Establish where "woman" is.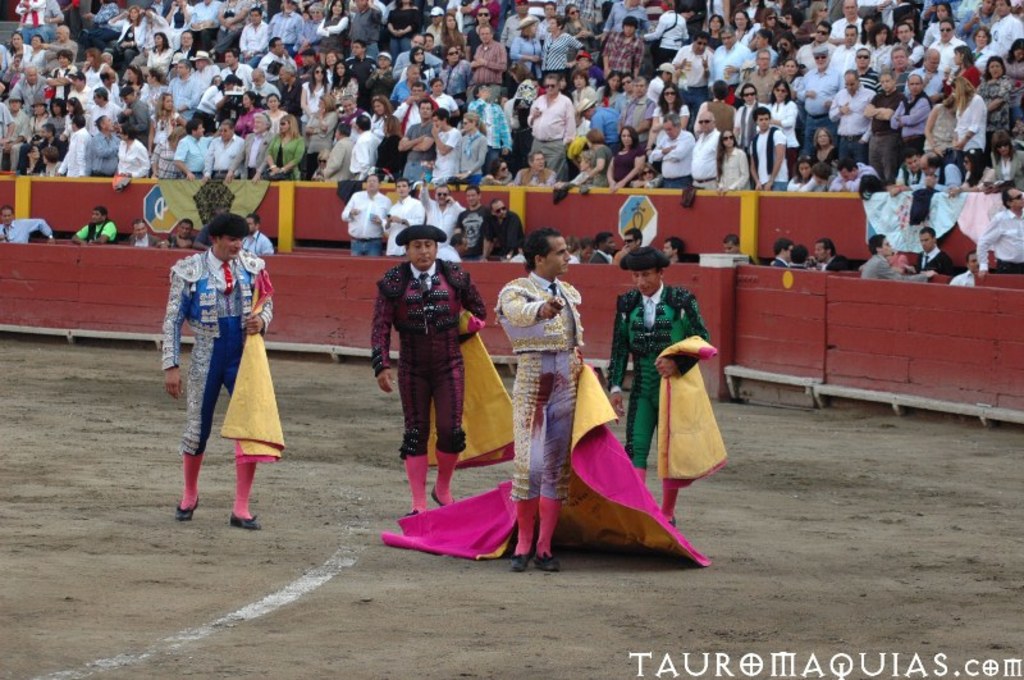
Established at <box>439,12,465,54</box>.
